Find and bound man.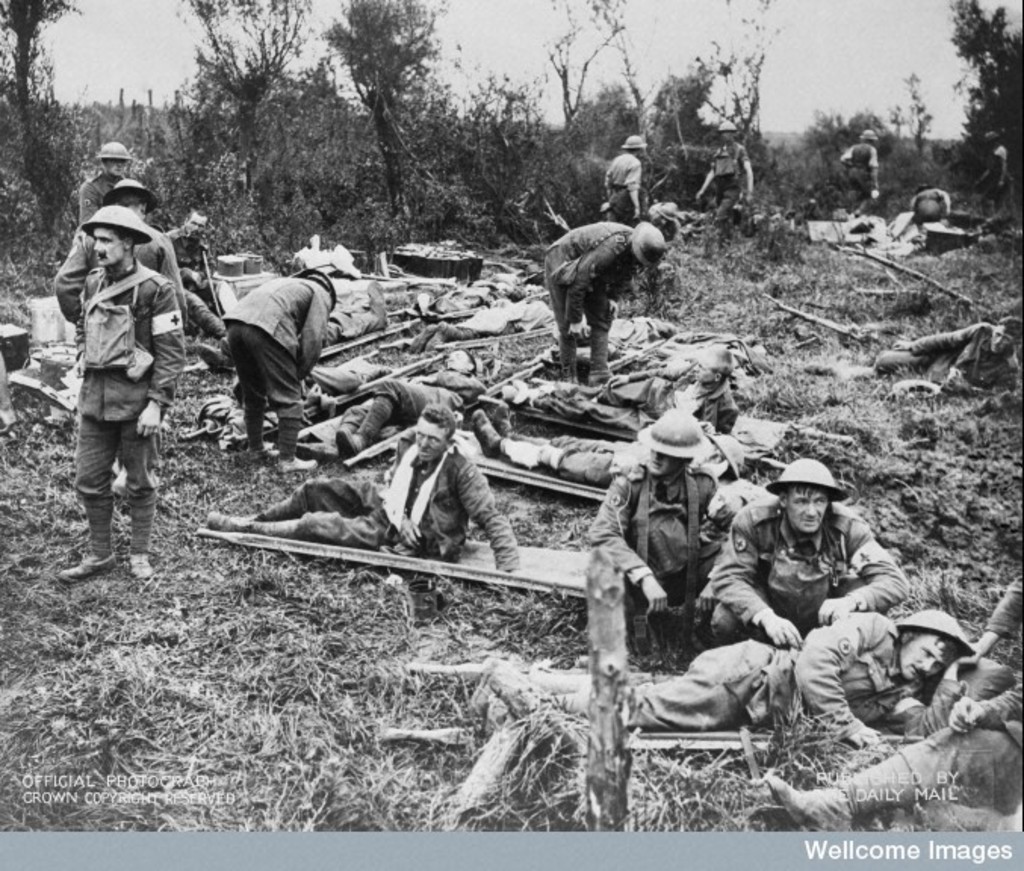
Bound: x1=216, y1=263, x2=328, y2=461.
